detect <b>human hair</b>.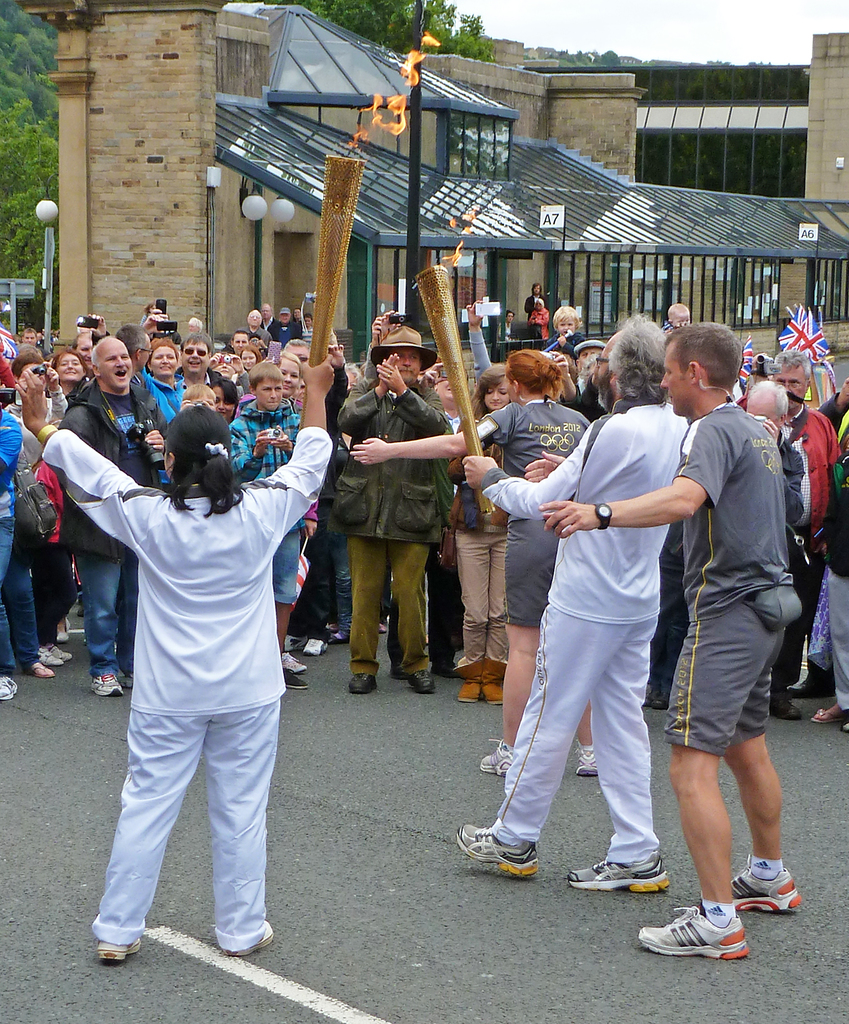
Detected at l=606, t=316, r=665, b=399.
